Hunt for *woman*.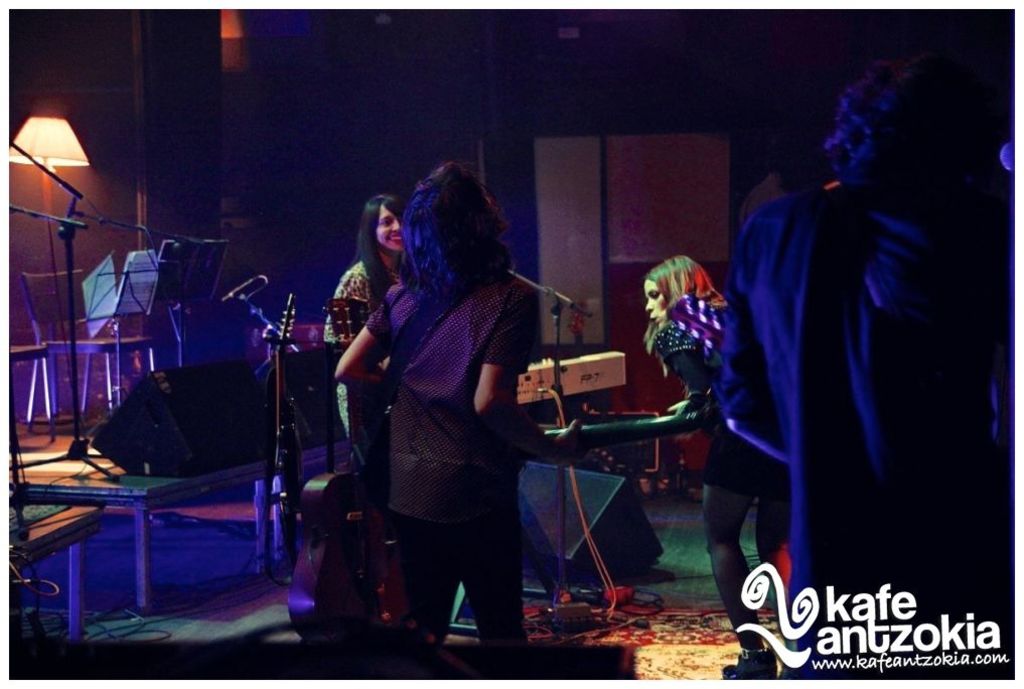
Hunted down at l=332, t=191, r=414, b=548.
